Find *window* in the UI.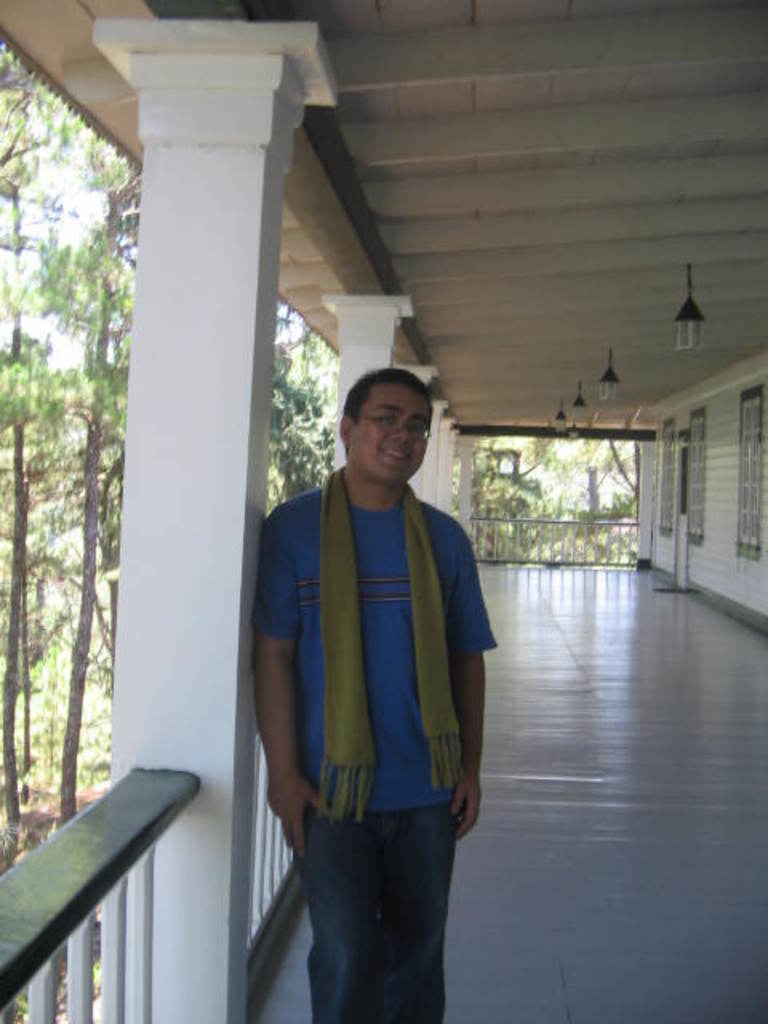
UI element at left=683, top=411, right=706, bottom=541.
